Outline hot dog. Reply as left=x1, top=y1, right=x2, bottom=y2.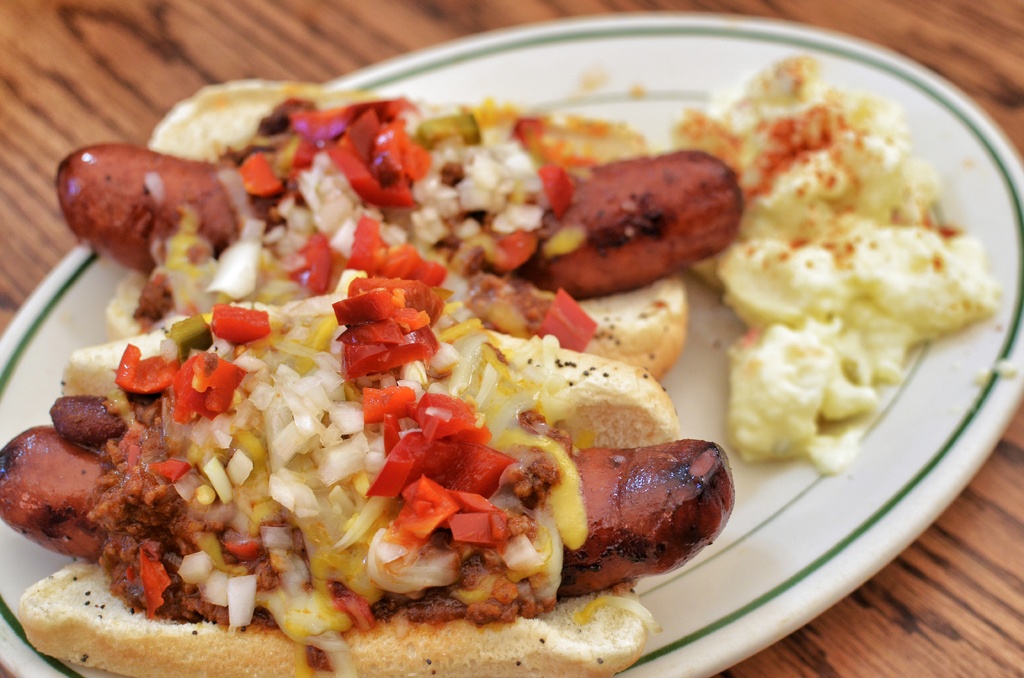
left=0, top=336, right=739, bottom=677.
